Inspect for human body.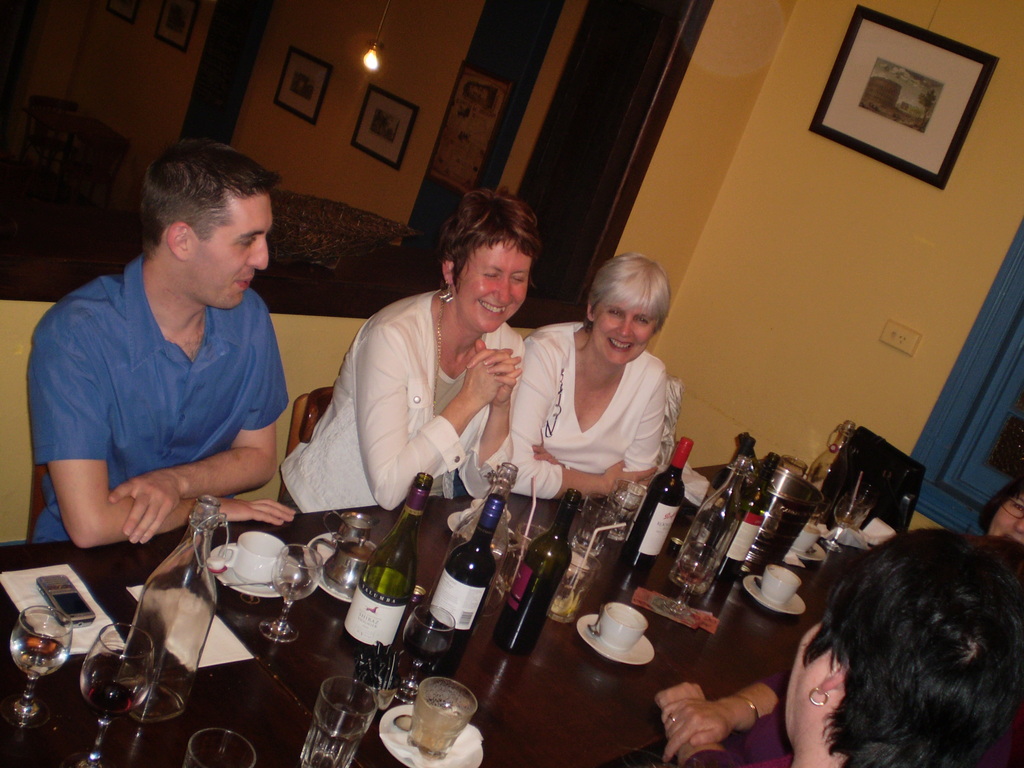
Inspection: box=[655, 666, 792, 767].
